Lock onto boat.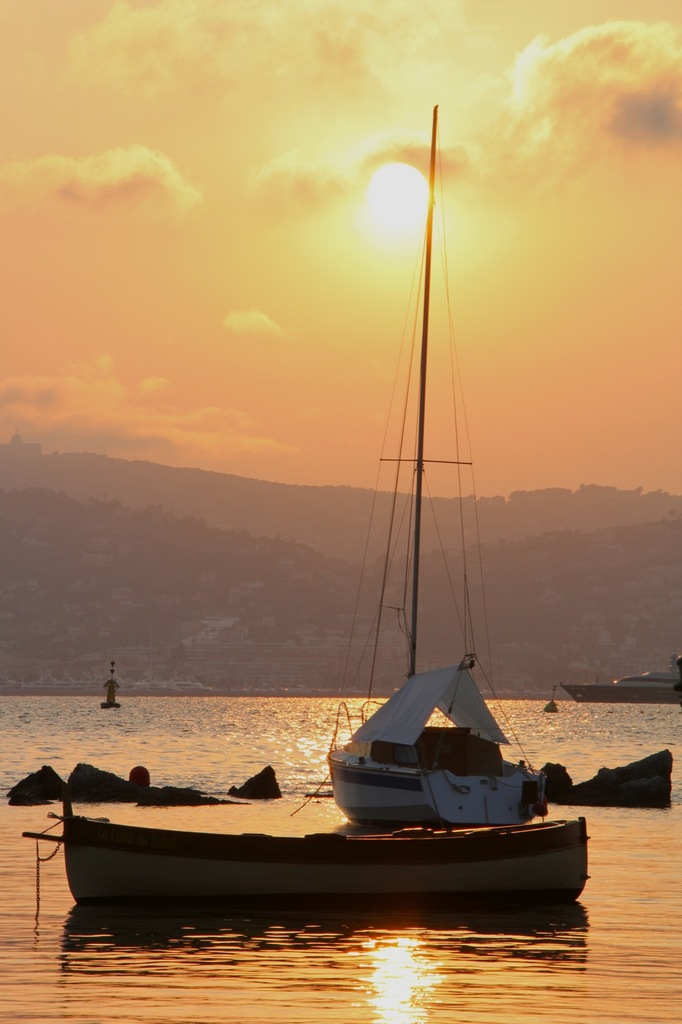
Locked: <region>97, 141, 569, 944</region>.
